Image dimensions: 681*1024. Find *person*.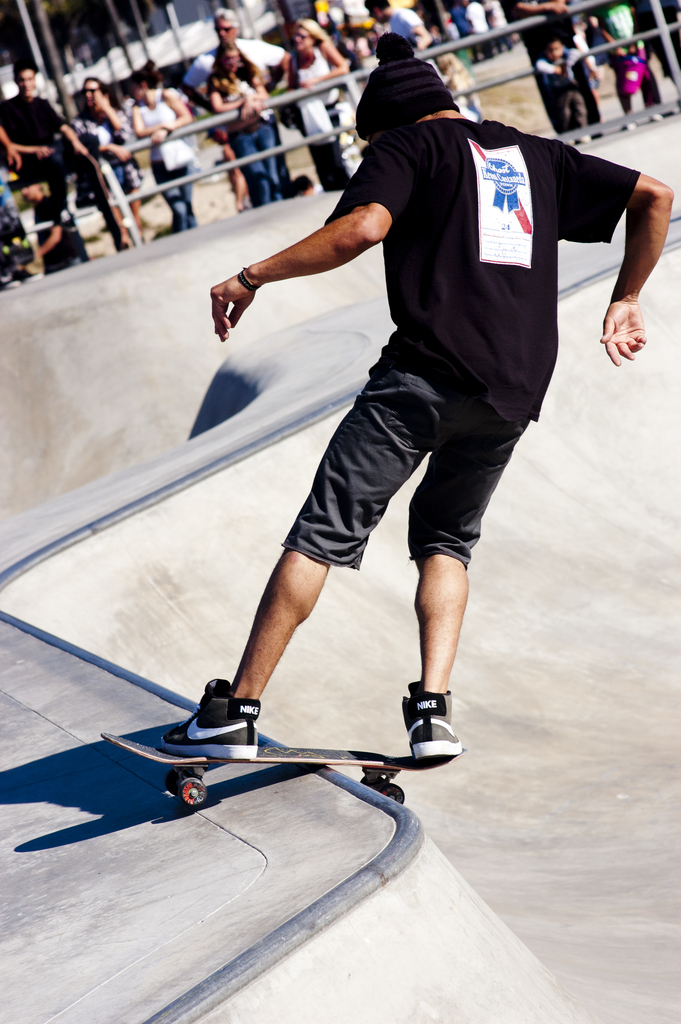
{"left": 155, "top": 35, "right": 673, "bottom": 762}.
